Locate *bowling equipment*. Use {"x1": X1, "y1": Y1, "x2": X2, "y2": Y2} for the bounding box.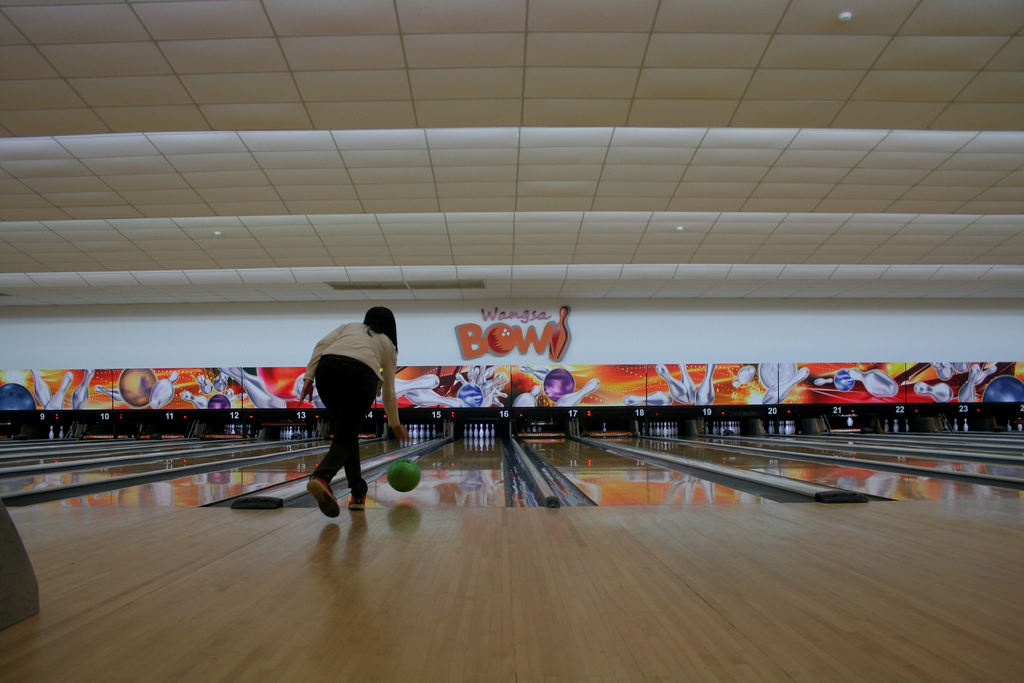
{"x1": 958, "y1": 366, "x2": 982, "y2": 404}.
